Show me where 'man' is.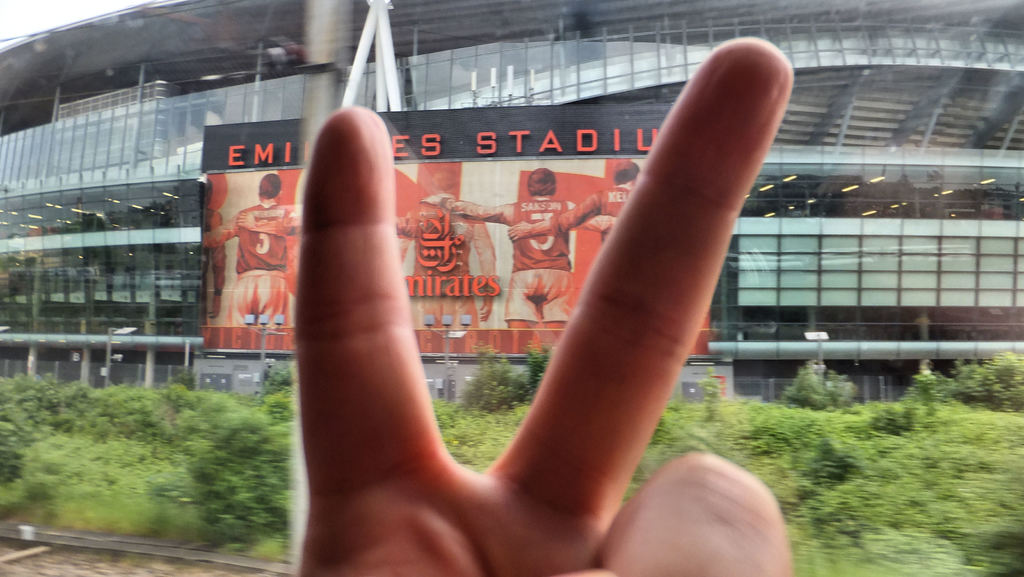
'man' is at [x1=514, y1=156, x2=645, y2=243].
